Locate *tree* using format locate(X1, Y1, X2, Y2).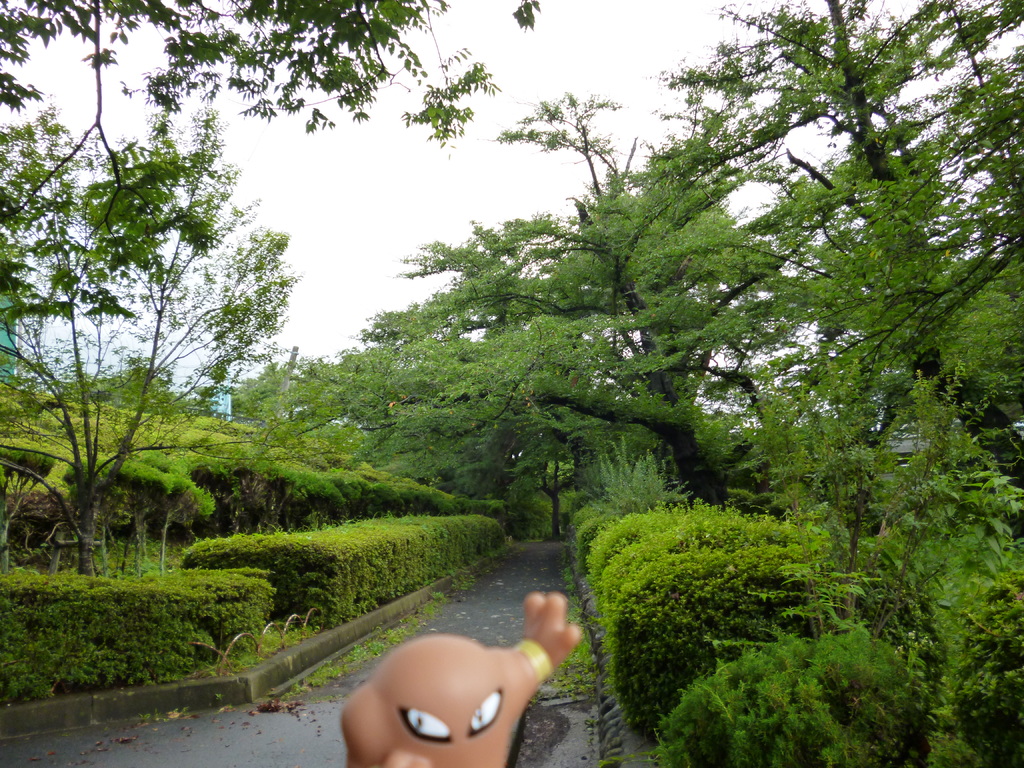
locate(0, 97, 308, 573).
